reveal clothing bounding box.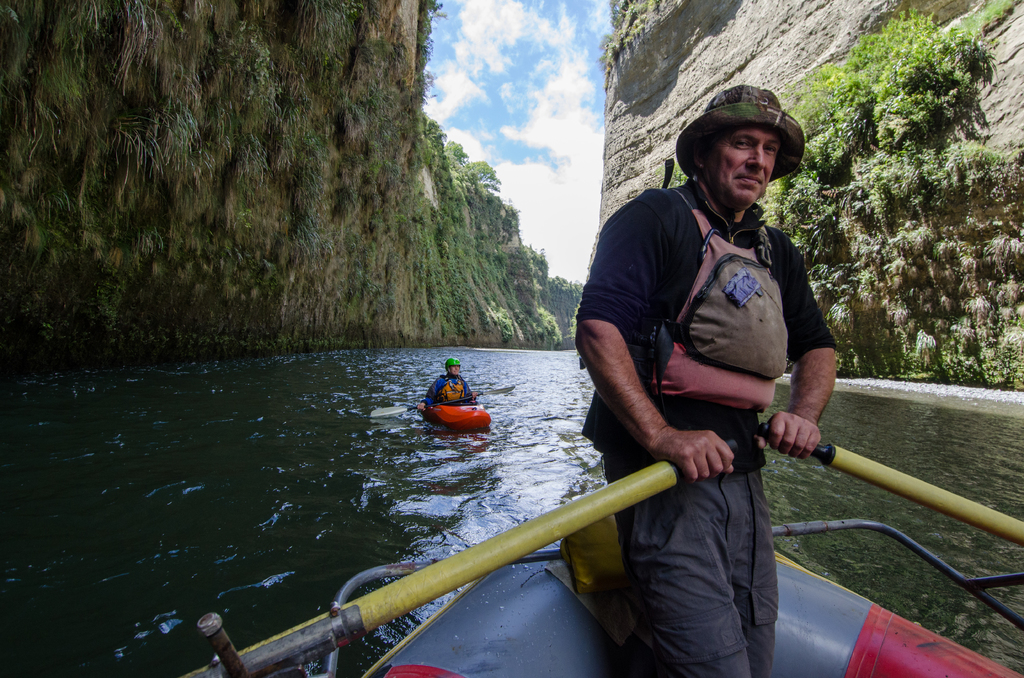
Revealed: x1=572 y1=179 x2=844 y2=674.
